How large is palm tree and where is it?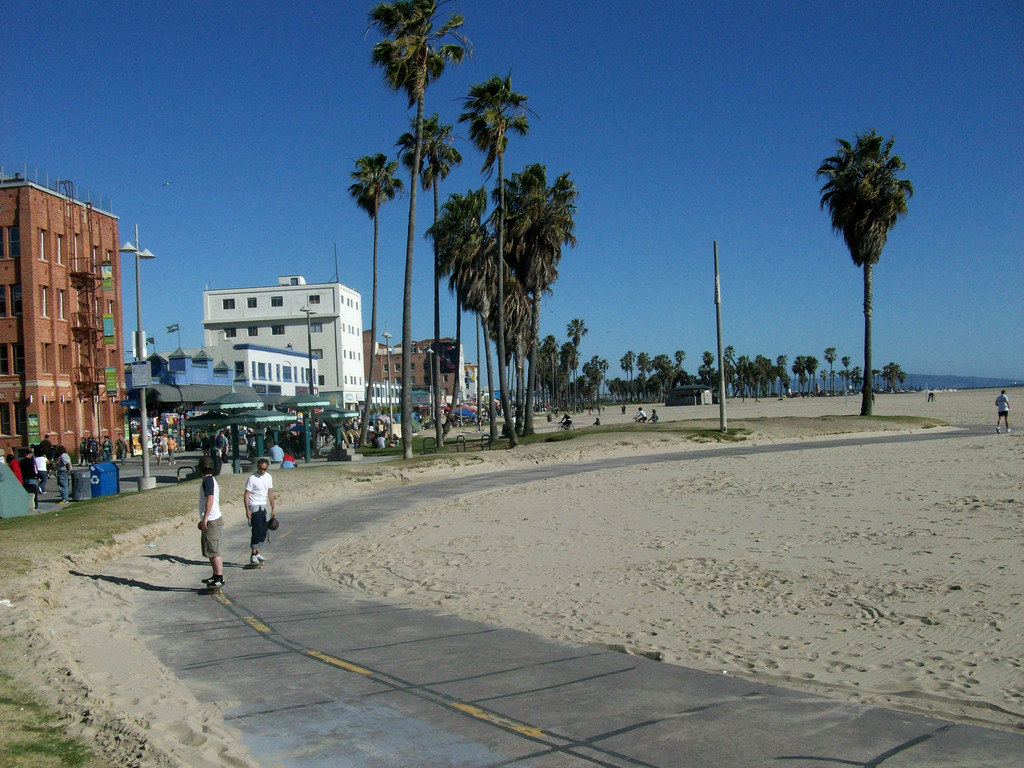
Bounding box: (x1=401, y1=100, x2=453, y2=417).
